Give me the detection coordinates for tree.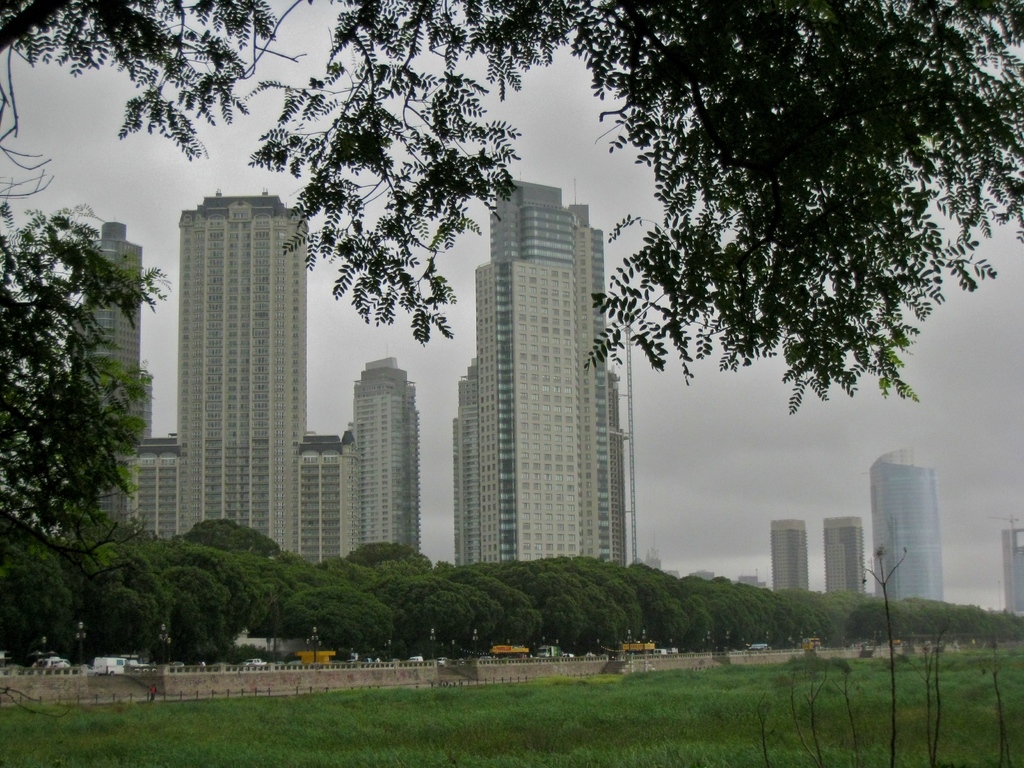
crop(837, 594, 874, 648).
